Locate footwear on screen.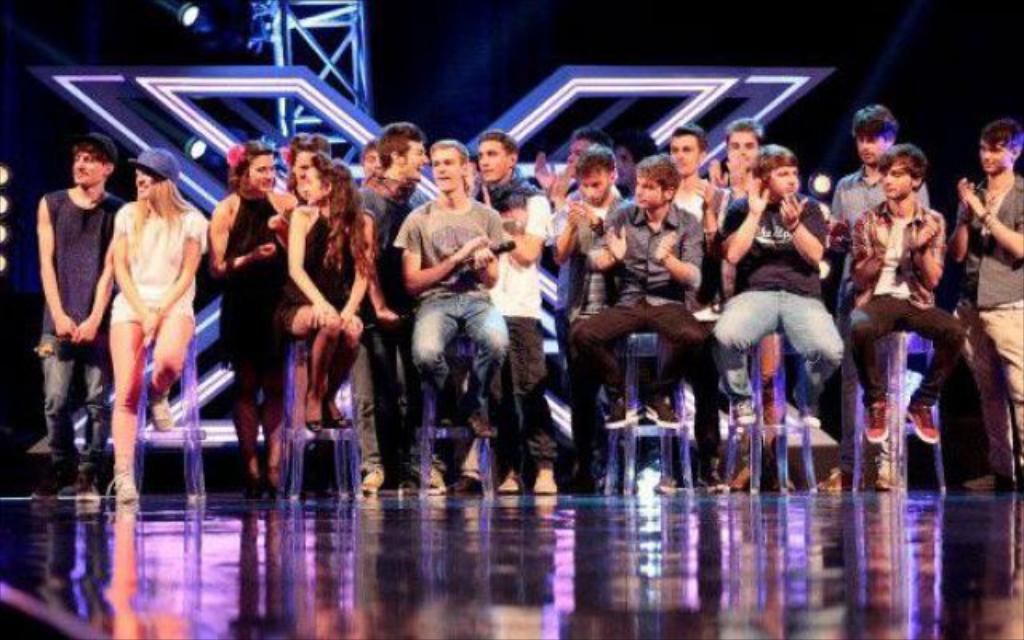
On screen at {"x1": 875, "y1": 467, "x2": 906, "y2": 490}.
